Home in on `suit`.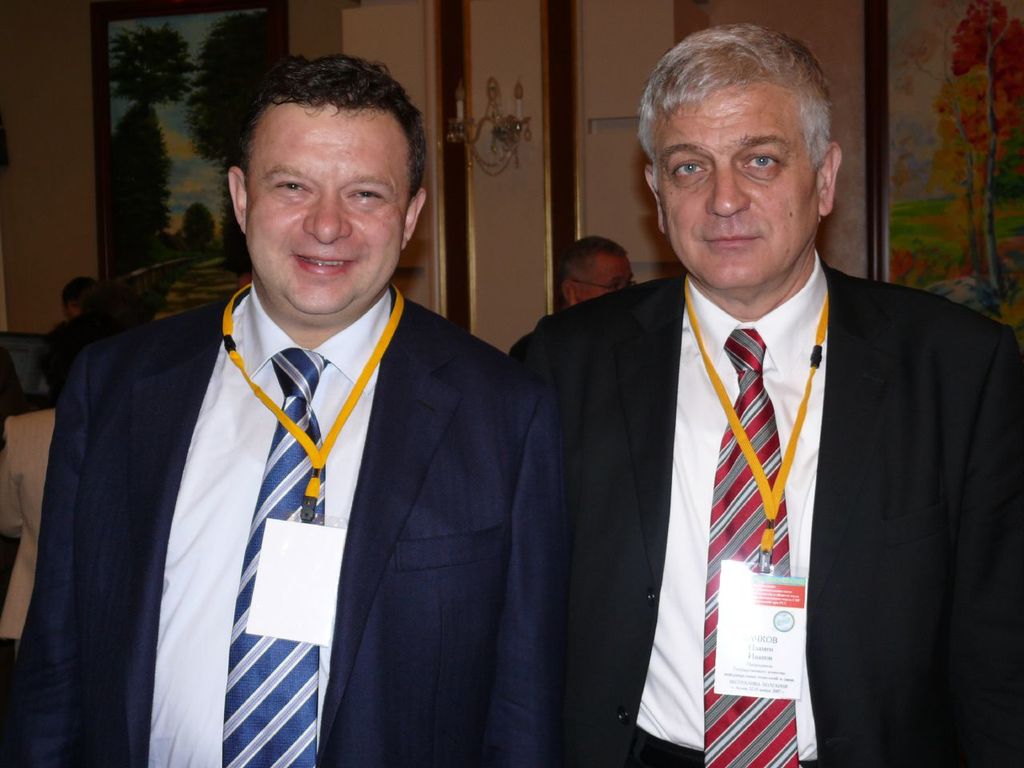
Homed in at Rect(564, 122, 969, 767).
